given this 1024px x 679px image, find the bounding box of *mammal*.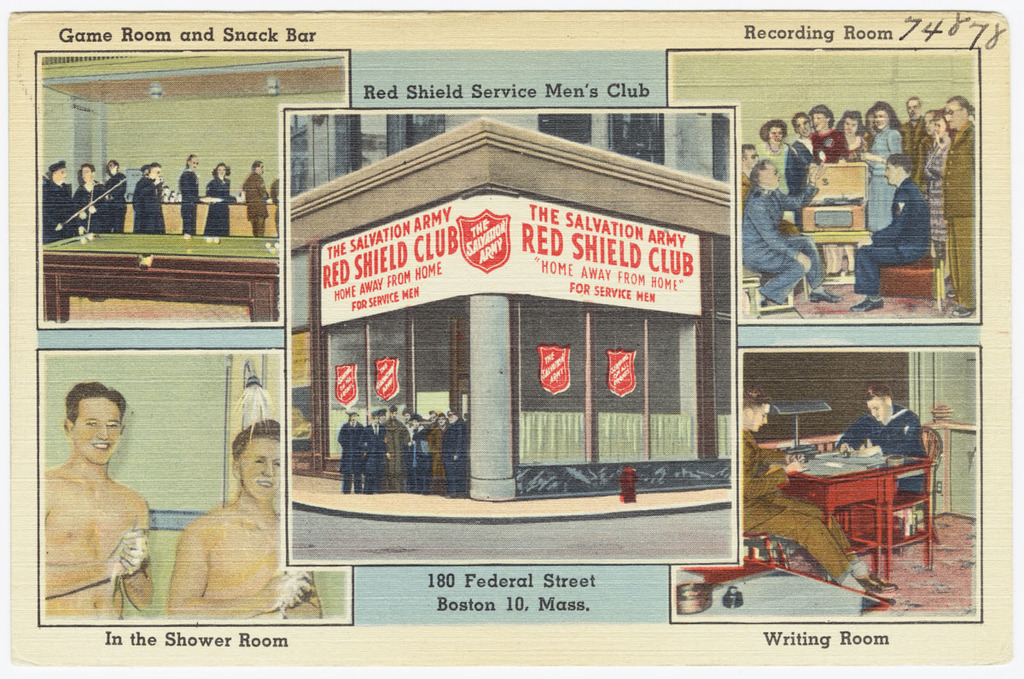
{"x1": 742, "y1": 382, "x2": 901, "y2": 599}.
